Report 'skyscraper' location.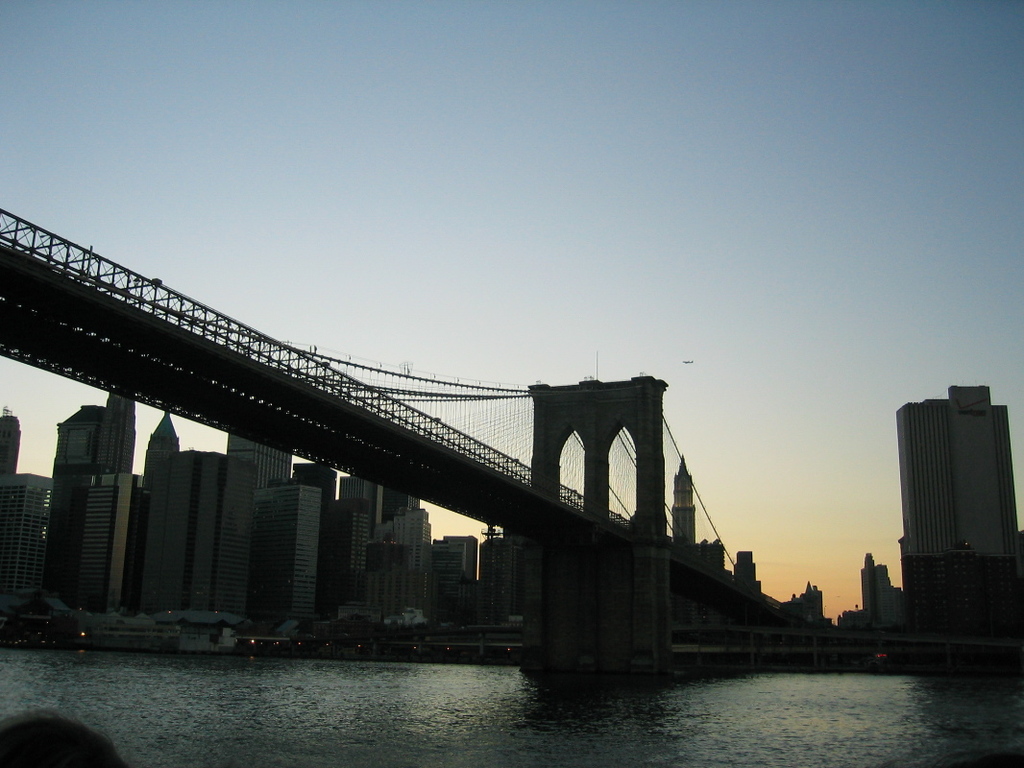
Report: bbox(887, 373, 1015, 636).
